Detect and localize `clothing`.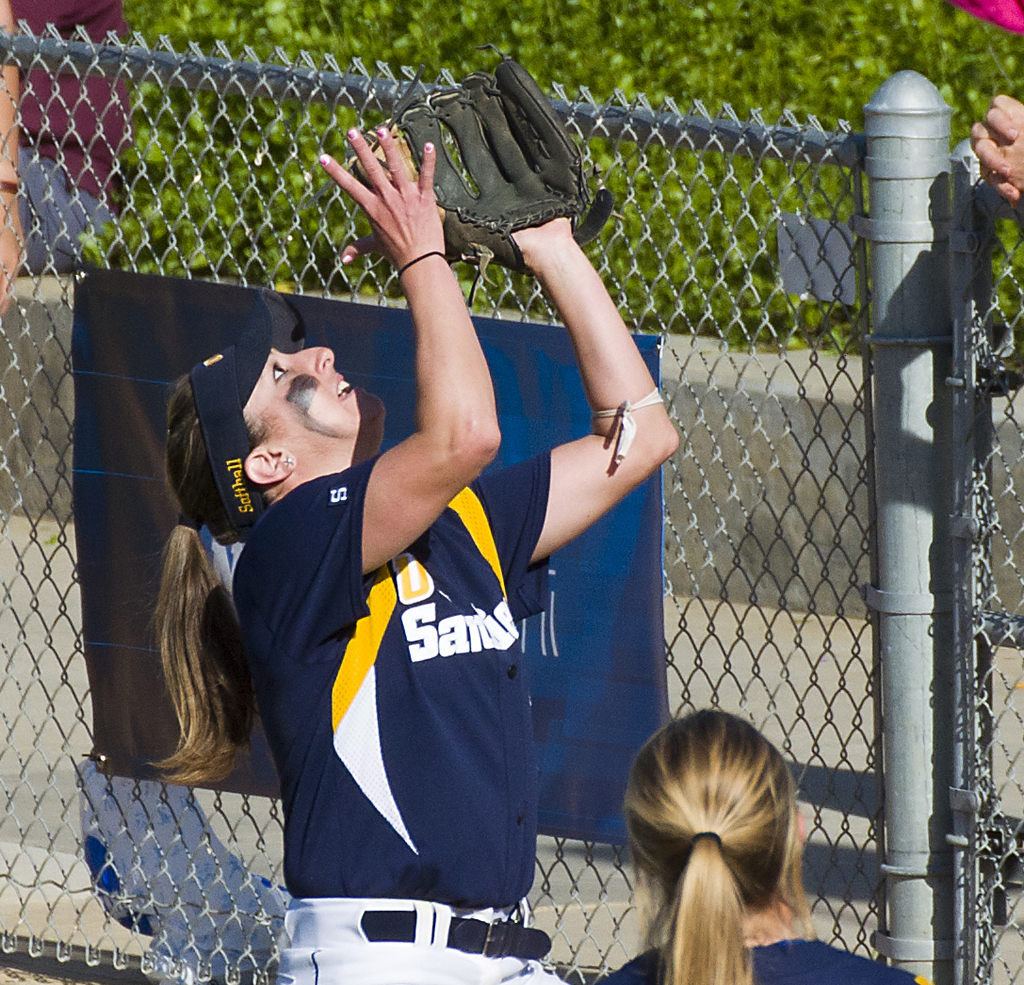
Localized at Rect(602, 935, 922, 984).
